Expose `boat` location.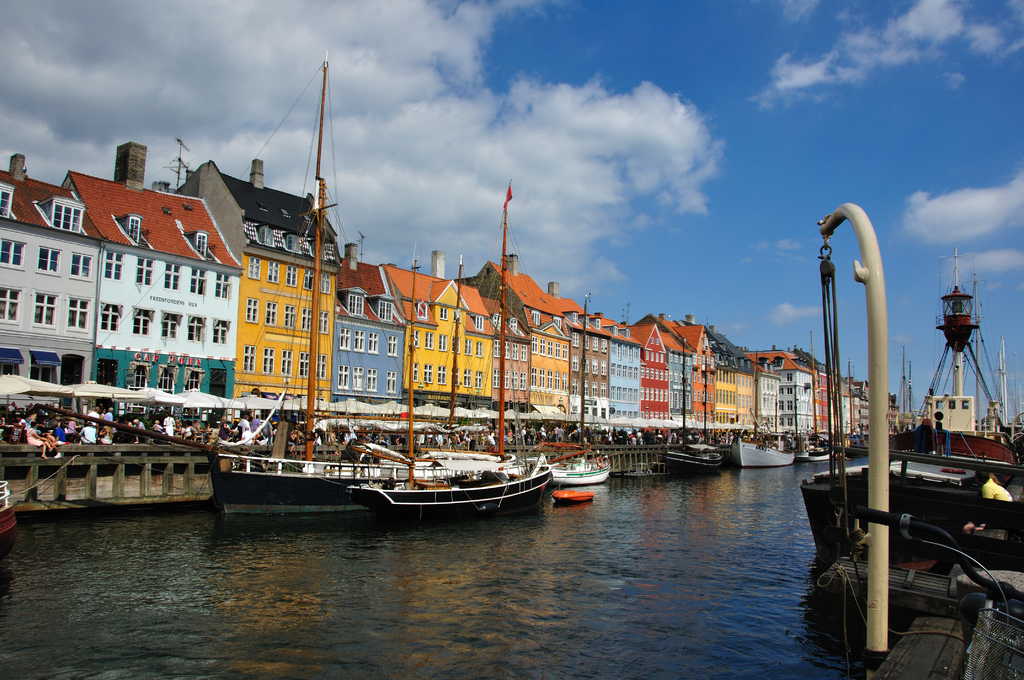
Exposed at <region>733, 394, 796, 478</region>.
